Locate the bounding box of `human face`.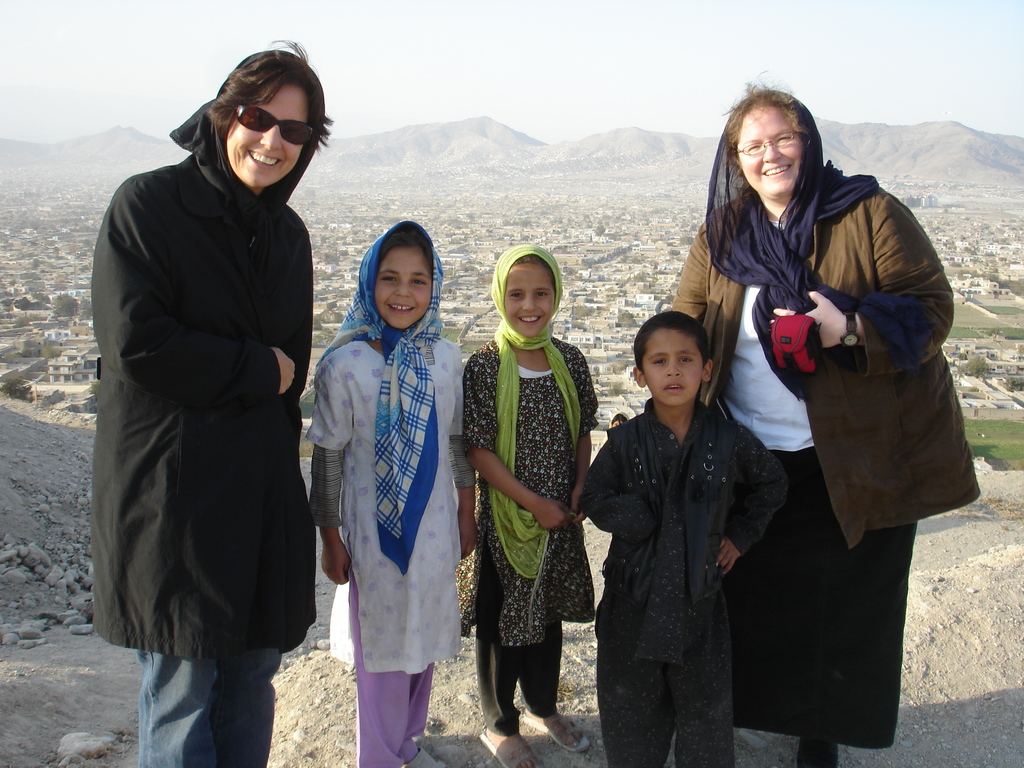
Bounding box: [x1=503, y1=264, x2=555, y2=338].
